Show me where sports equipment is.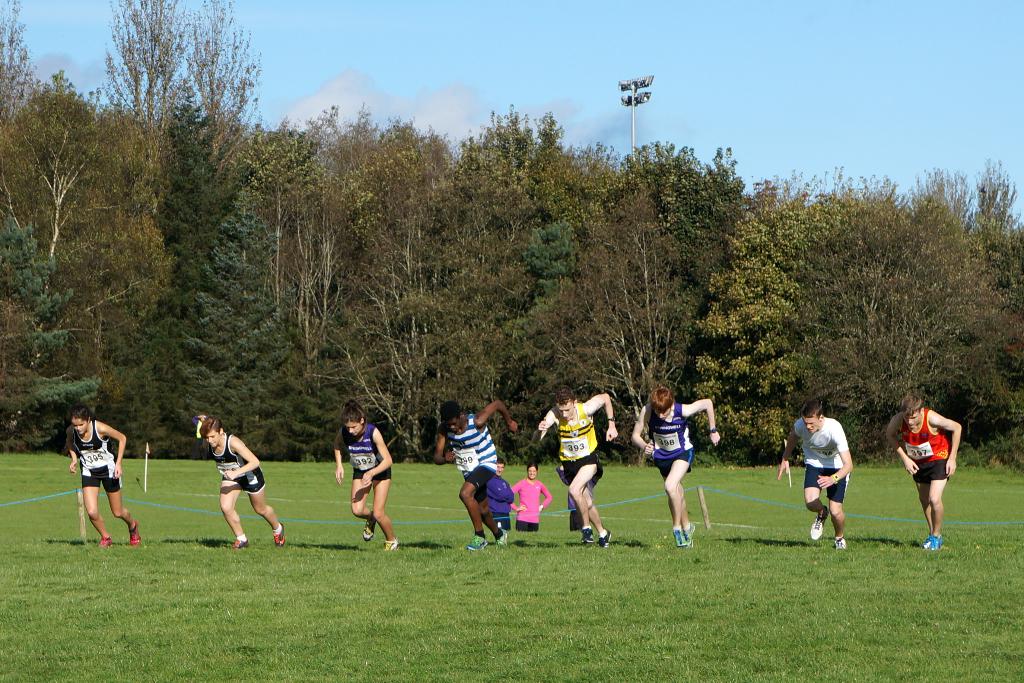
sports equipment is at <box>467,533,485,550</box>.
